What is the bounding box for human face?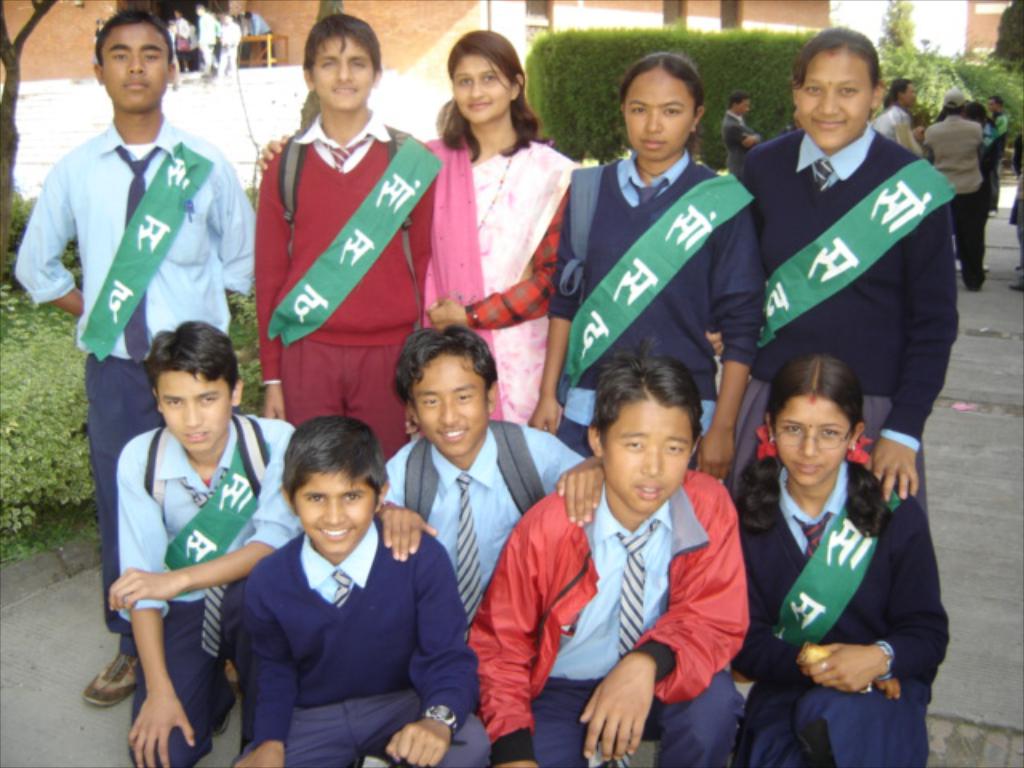
(104,22,165,110).
